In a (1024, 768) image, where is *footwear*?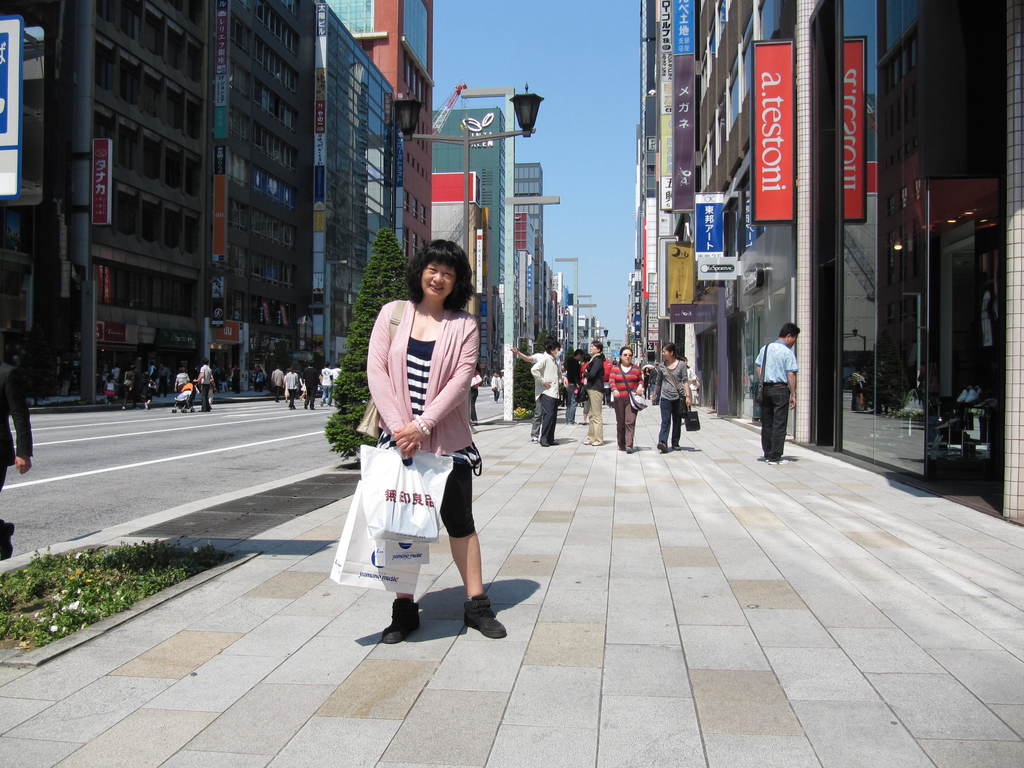
BBox(655, 439, 666, 452).
